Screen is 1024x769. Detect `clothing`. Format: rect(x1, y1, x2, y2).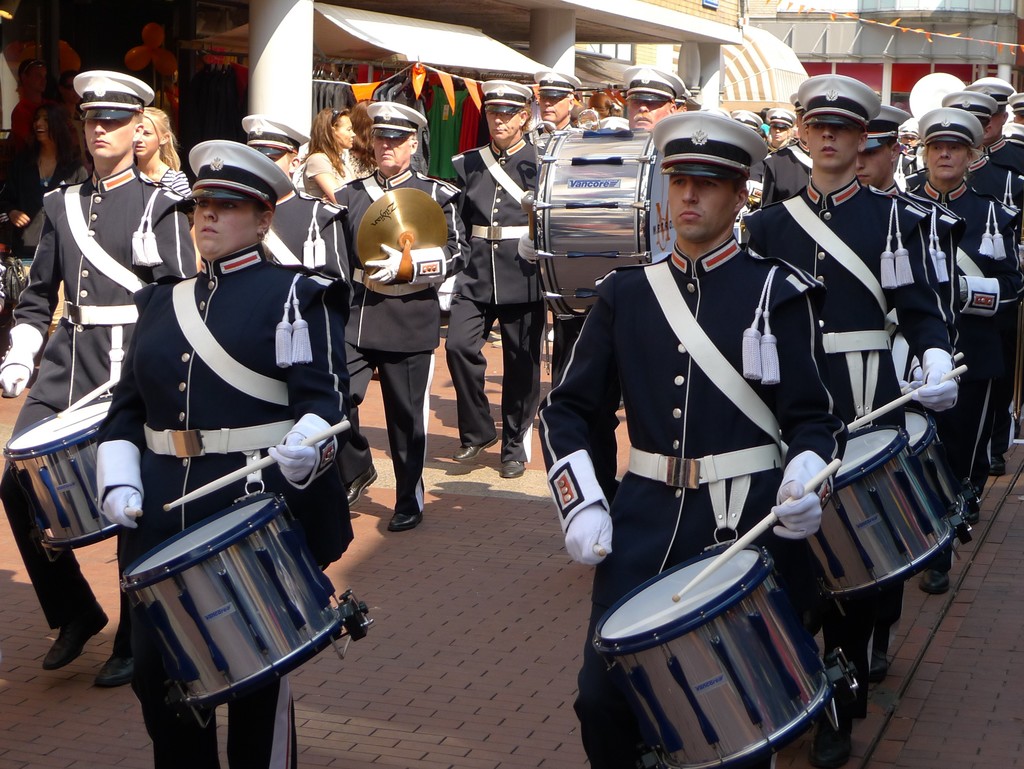
rect(259, 188, 354, 303).
